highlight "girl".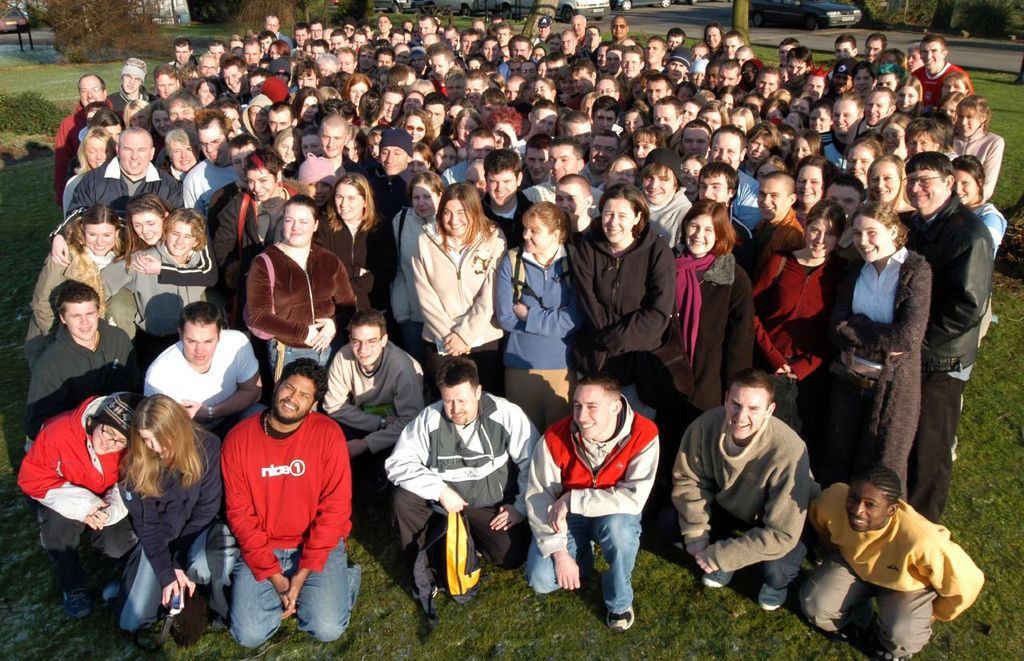
Highlighted region: (left=124, top=389, right=242, bottom=636).
